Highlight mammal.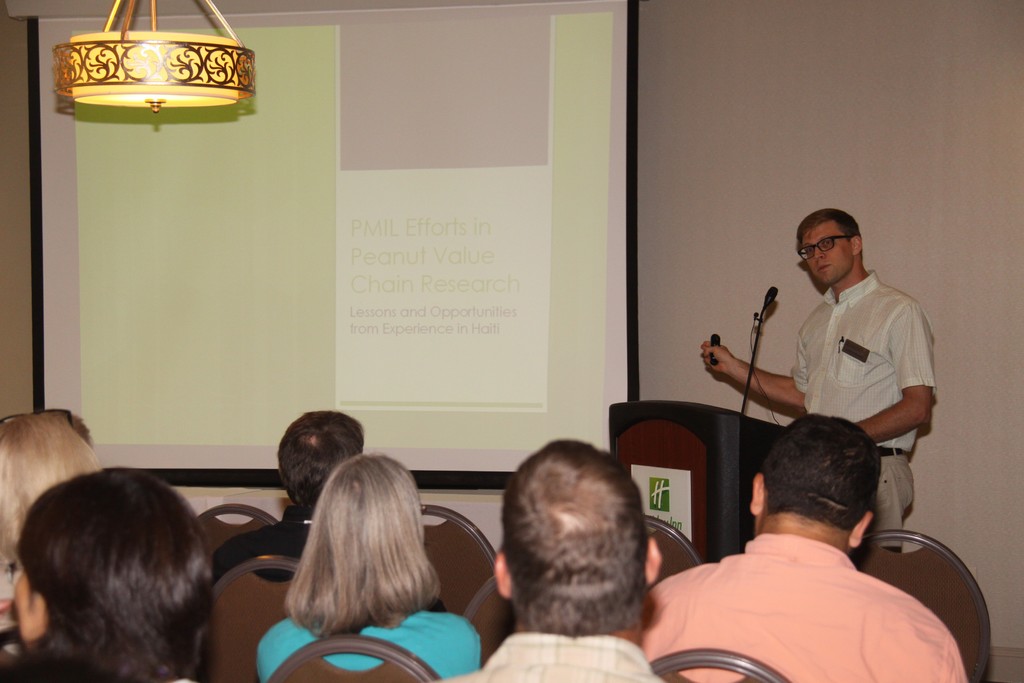
Highlighted region: <bbox>200, 413, 364, 587</bbox>.
